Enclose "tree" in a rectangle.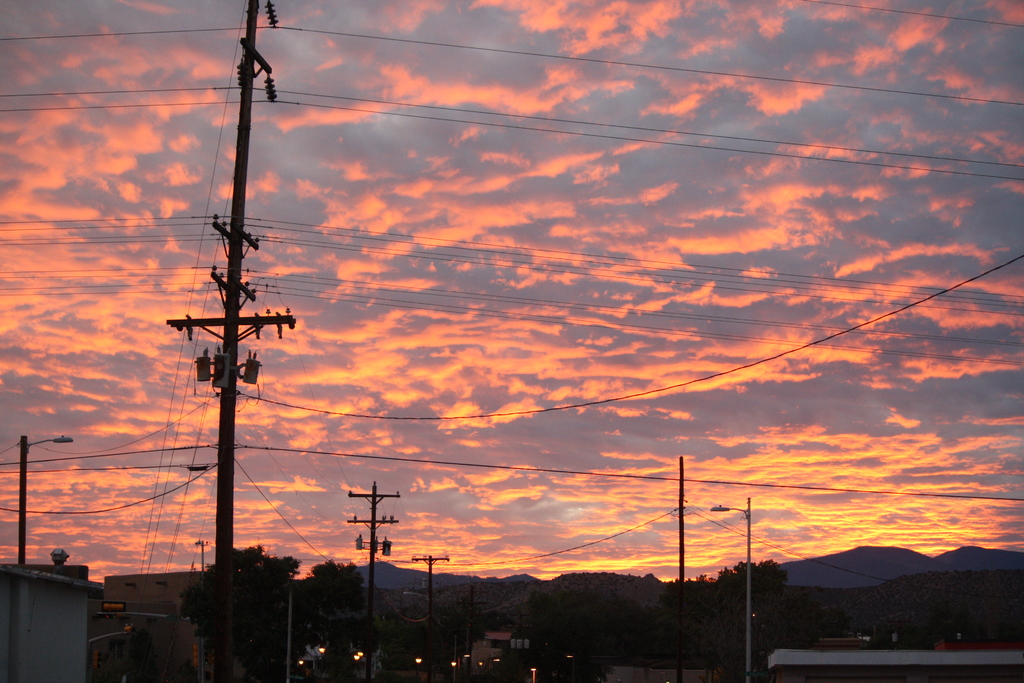
<box>179,545,298,682</box>.
